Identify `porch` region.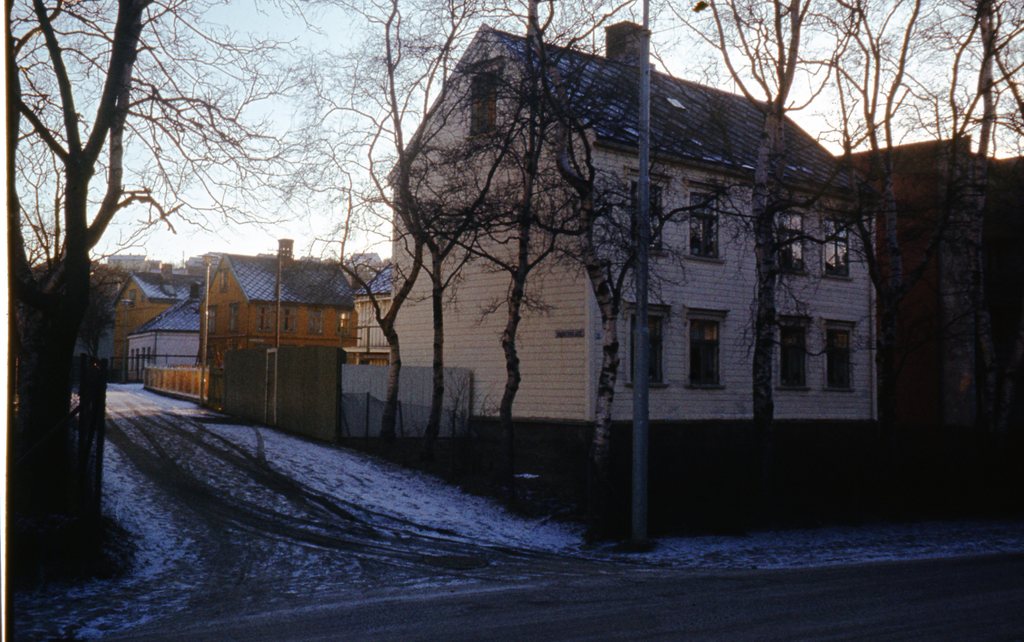
Region: {"left": 92, "top": 334, "right": 213, "bottom": 415}.
